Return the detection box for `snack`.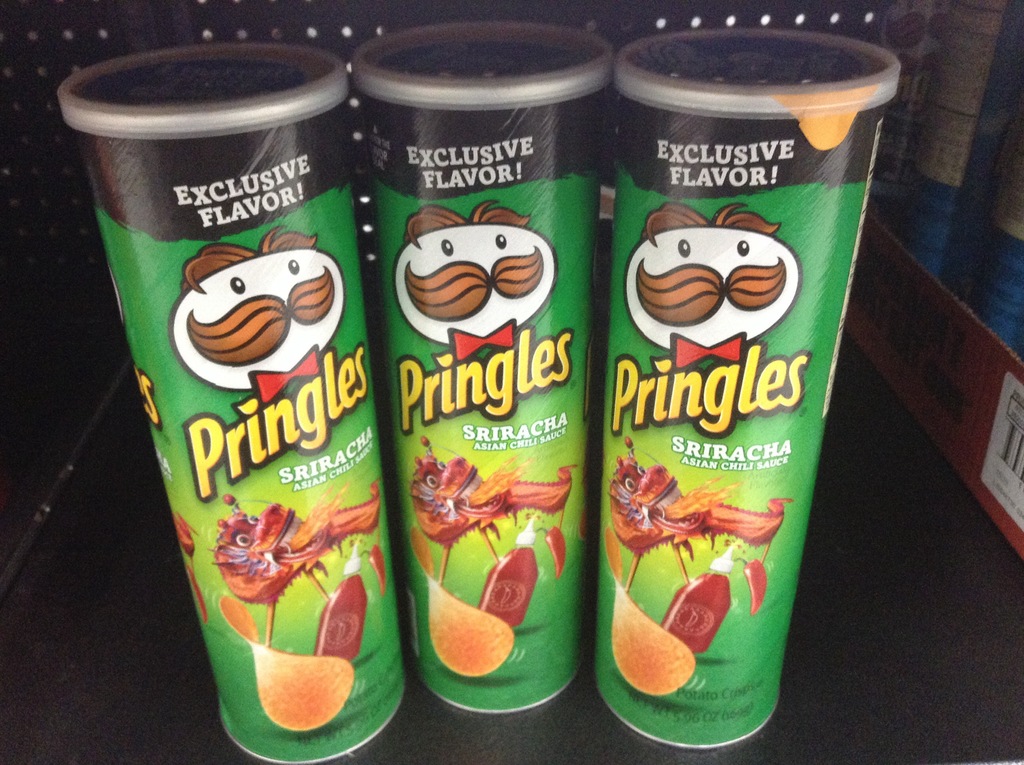
609, 566, 723, 703.
